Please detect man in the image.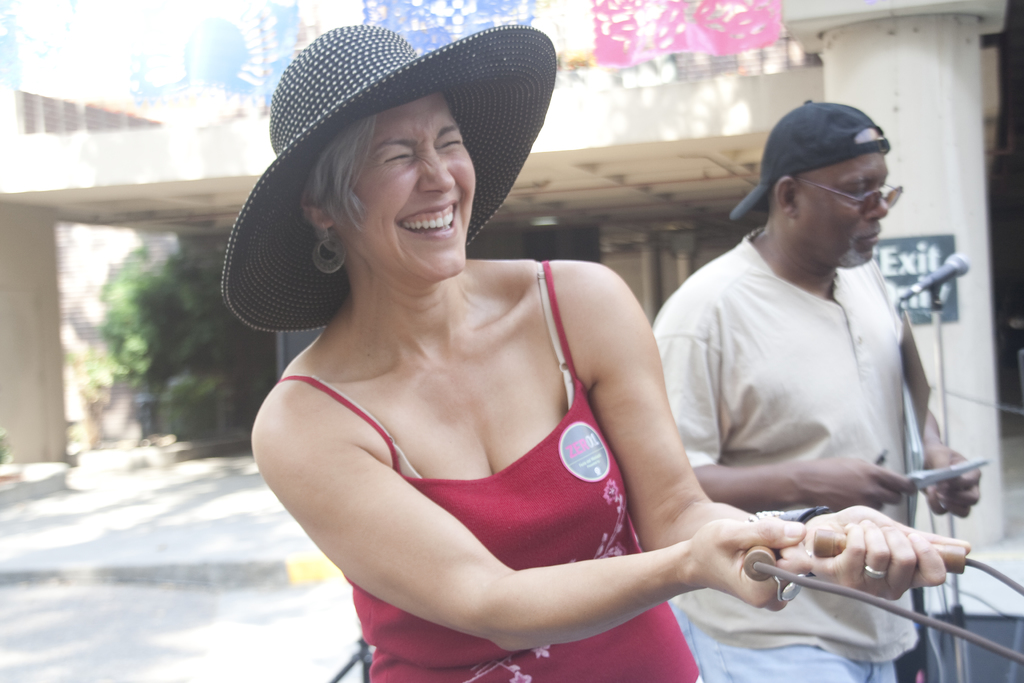
box=[658, 89, 959, 603].
